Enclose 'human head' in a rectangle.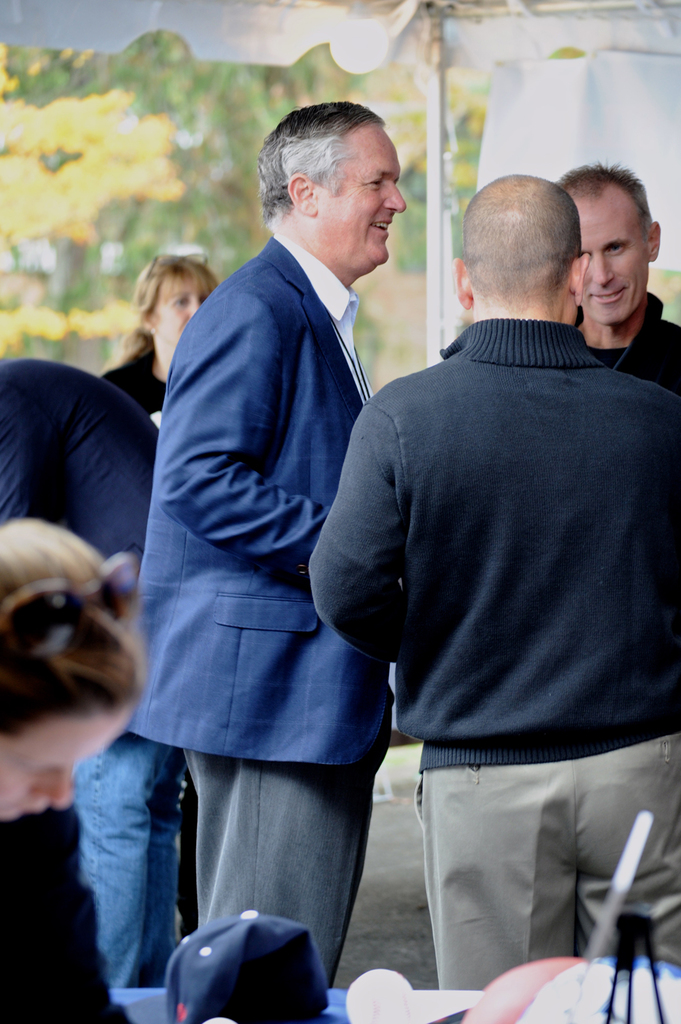
region(556, 161, 661, 326).
